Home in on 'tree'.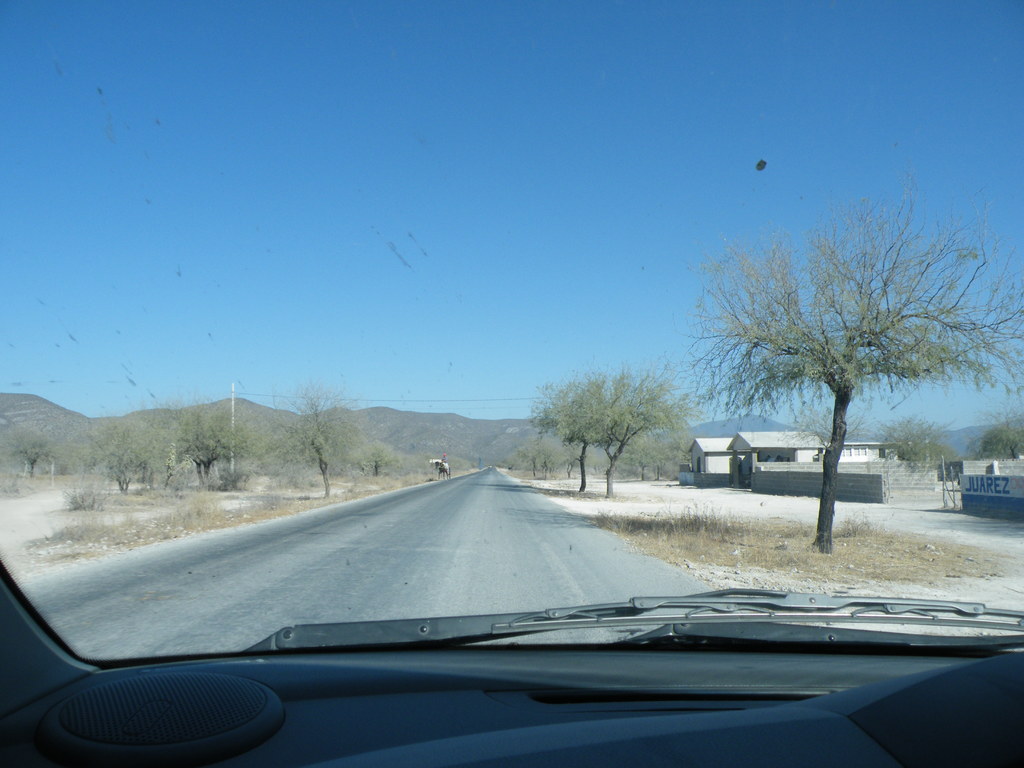
Homed in at [left=3, top=438, right=44, bottom=466].
